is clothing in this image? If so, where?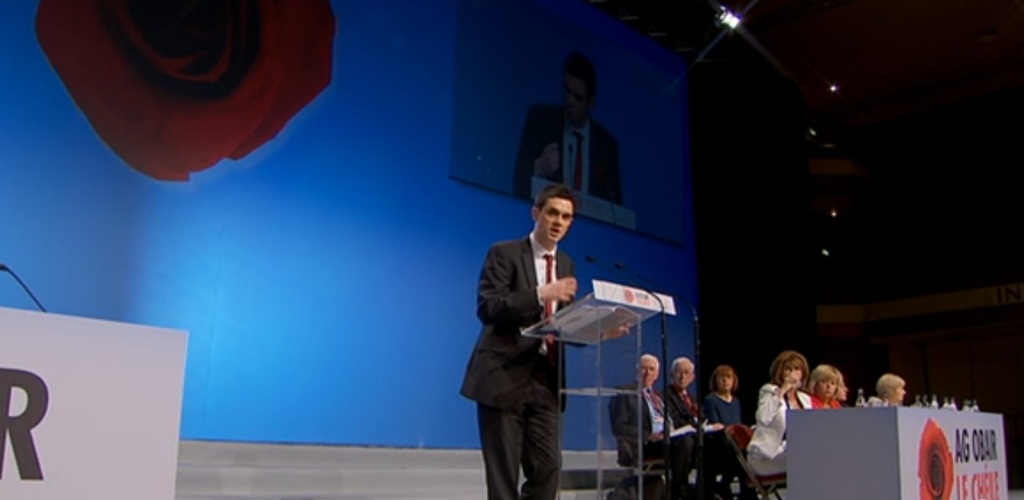
Yes, at box(457, 227, 588, 498).
